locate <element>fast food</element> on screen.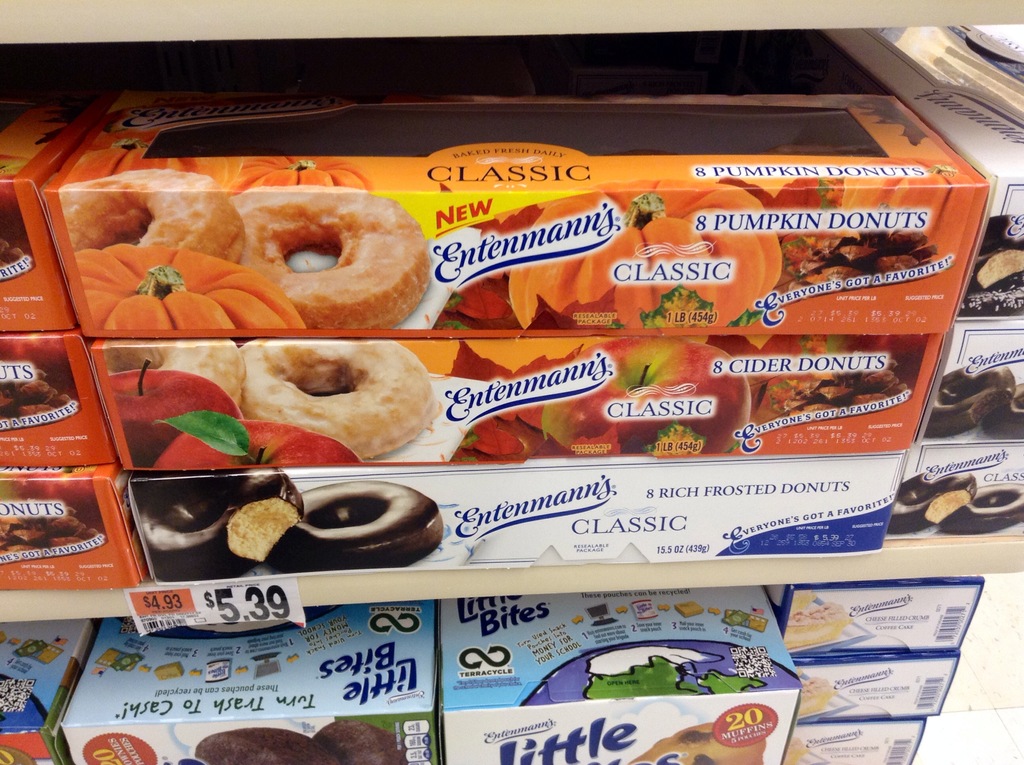
On screen at {"left": 981, "top": 380, "right": 1023, "bottom": 438}.
